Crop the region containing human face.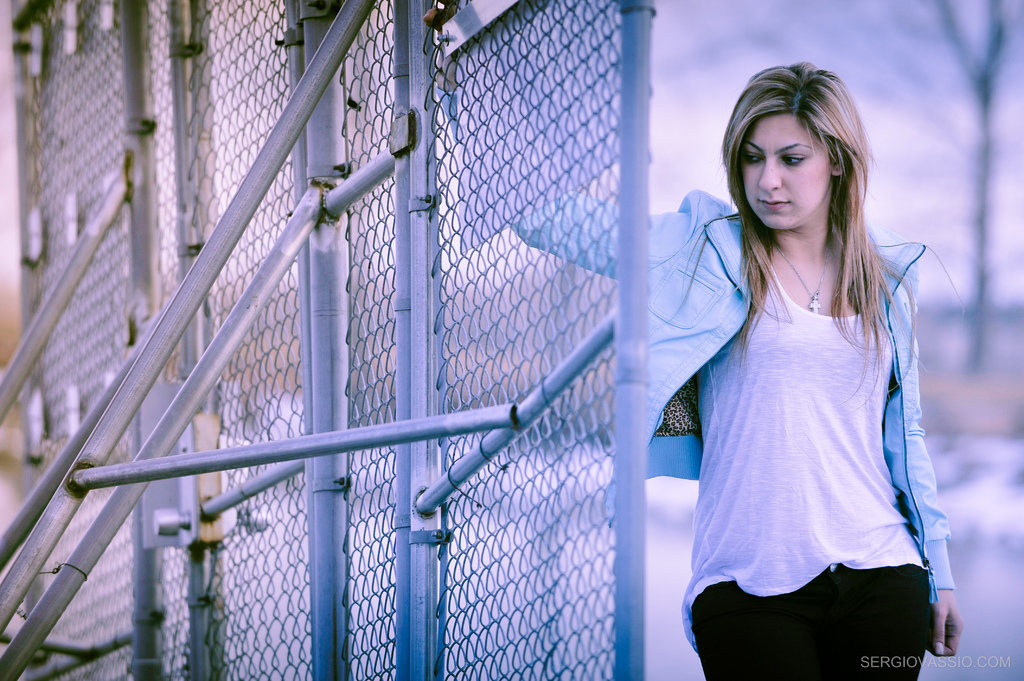
Crop region: pyautogui.locateOnScreen(742, 113, 831, 229).
